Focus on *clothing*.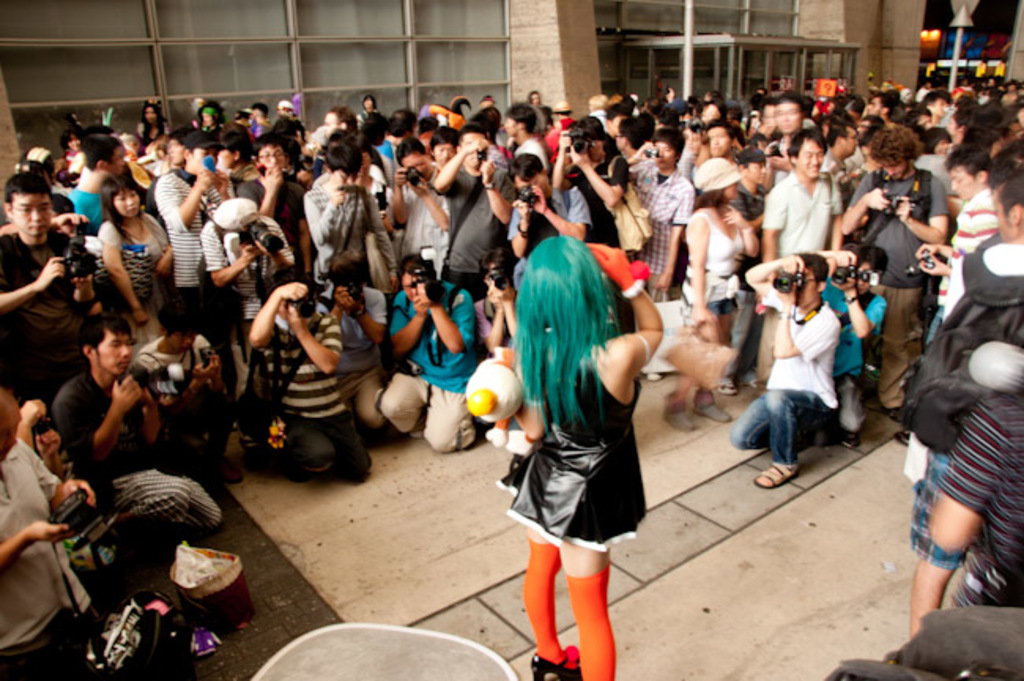
Focused at locate(492, 334, 649, 553).
